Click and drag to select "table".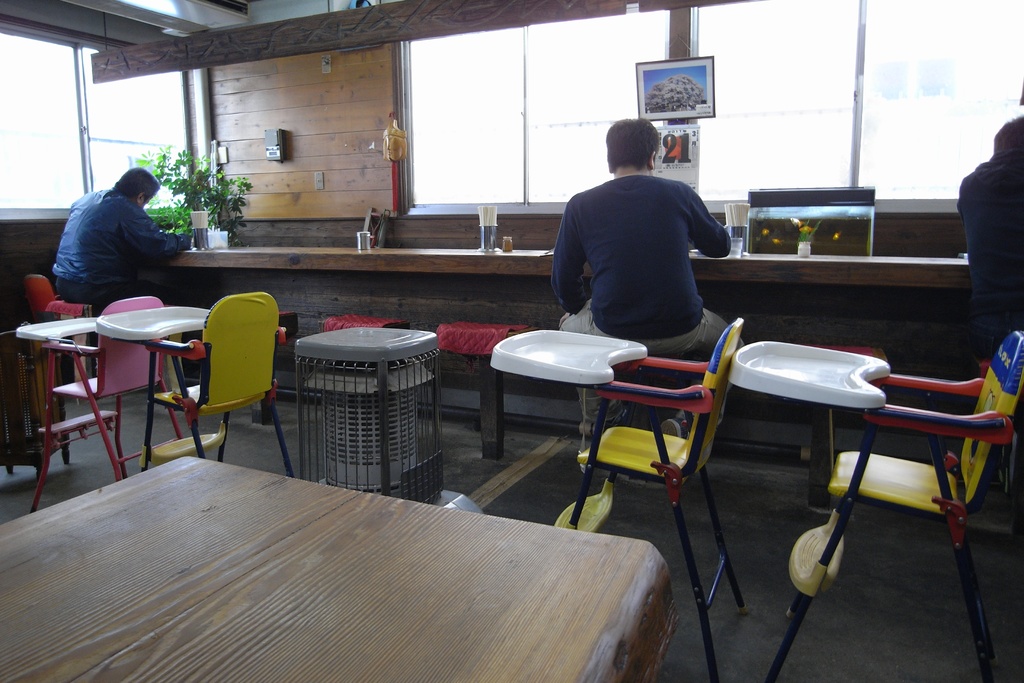
Selection: BBox(0, 444, 733, 680).
